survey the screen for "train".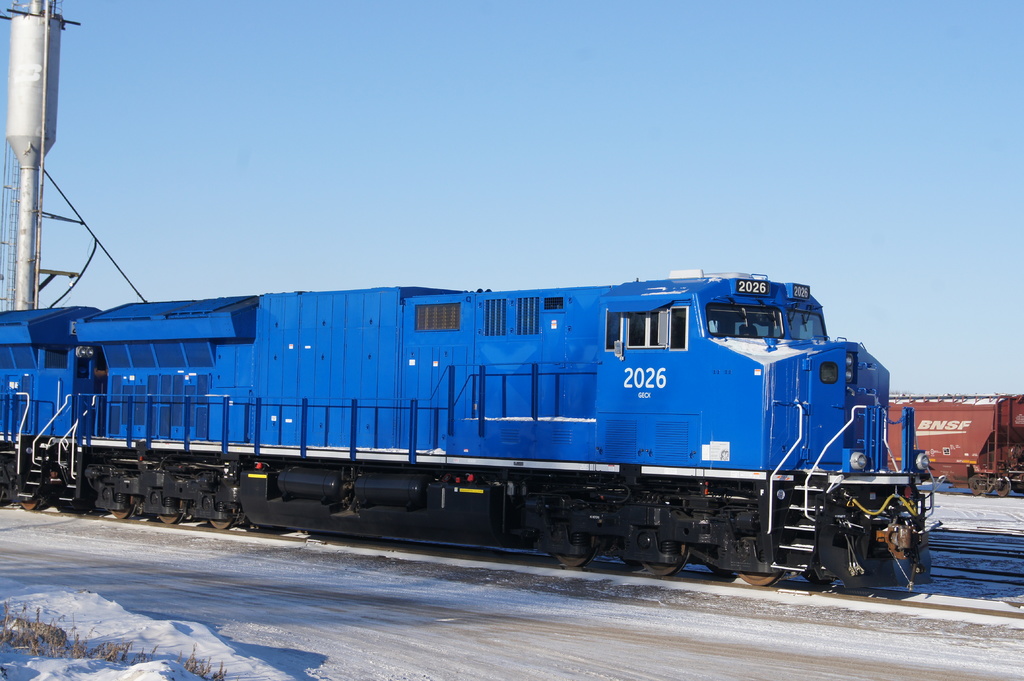
Survey found: BBox(884, 392, 1023, 502).
